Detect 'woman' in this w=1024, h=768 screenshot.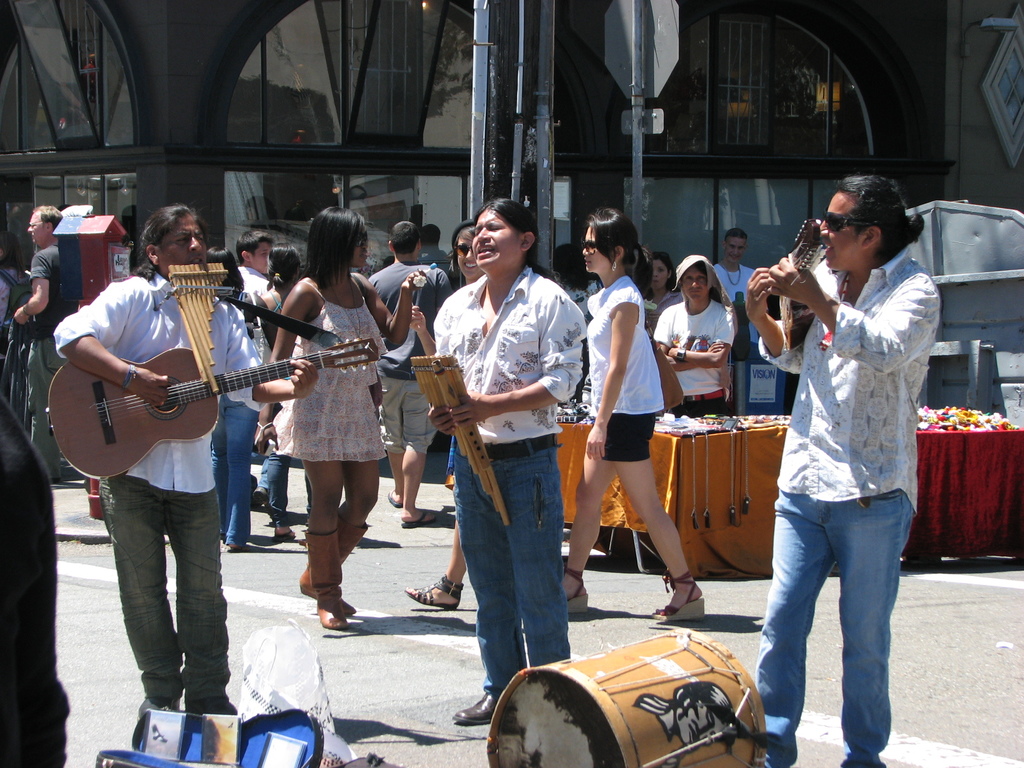
Detection: <region>260, 208, 419, 627</region>.
